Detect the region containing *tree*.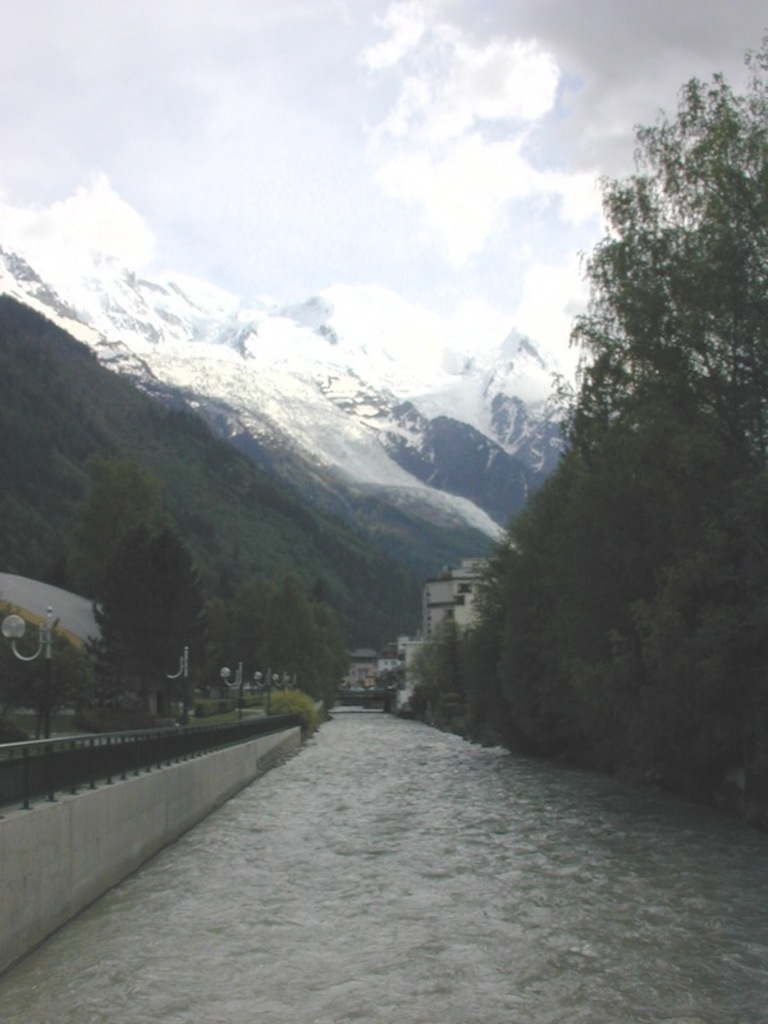
[195, 594, 230, 714].
